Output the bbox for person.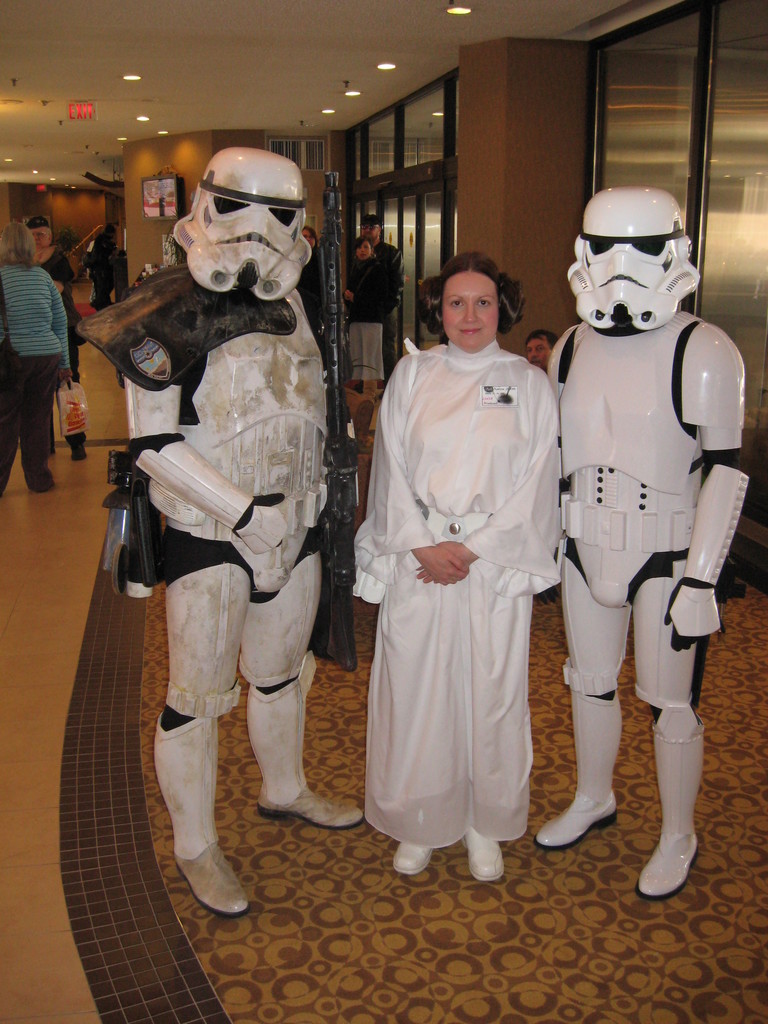
0 223 79 502.
